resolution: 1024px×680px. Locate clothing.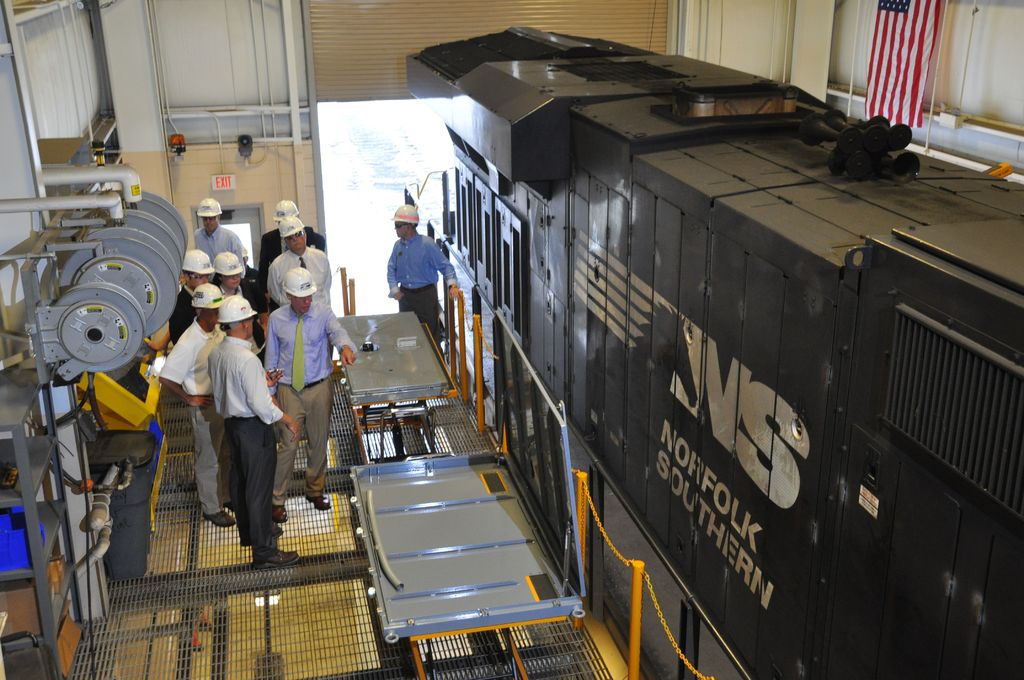
l=195, t=223, r=247, b=274.
